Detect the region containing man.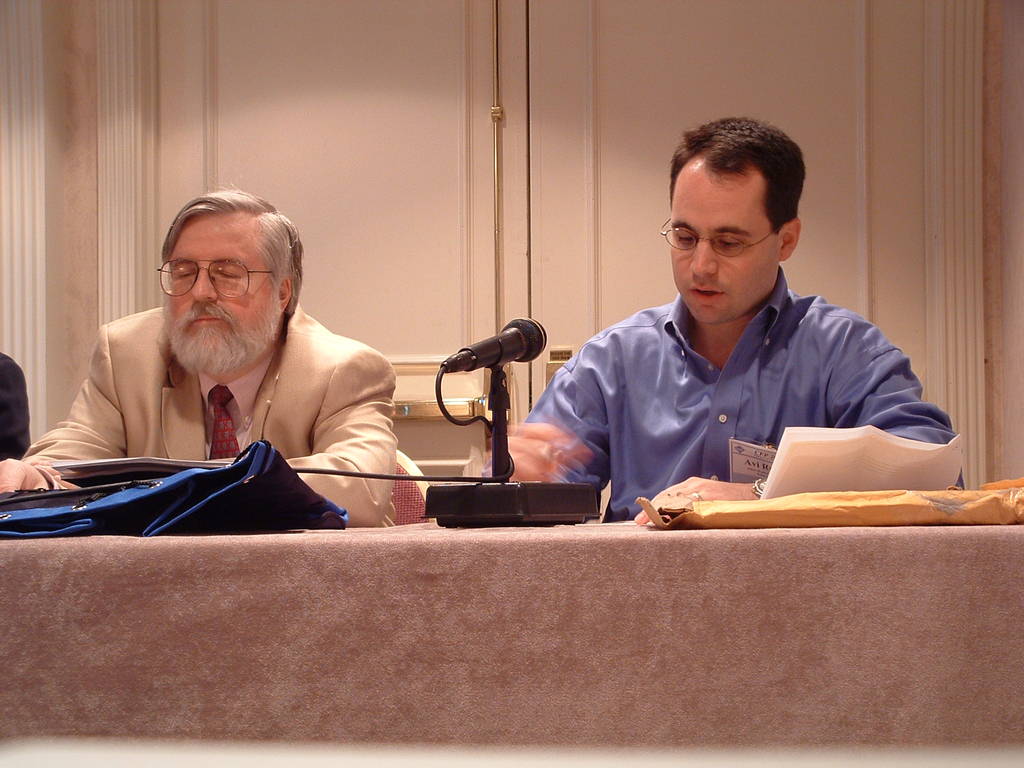
22:186:432:530.
